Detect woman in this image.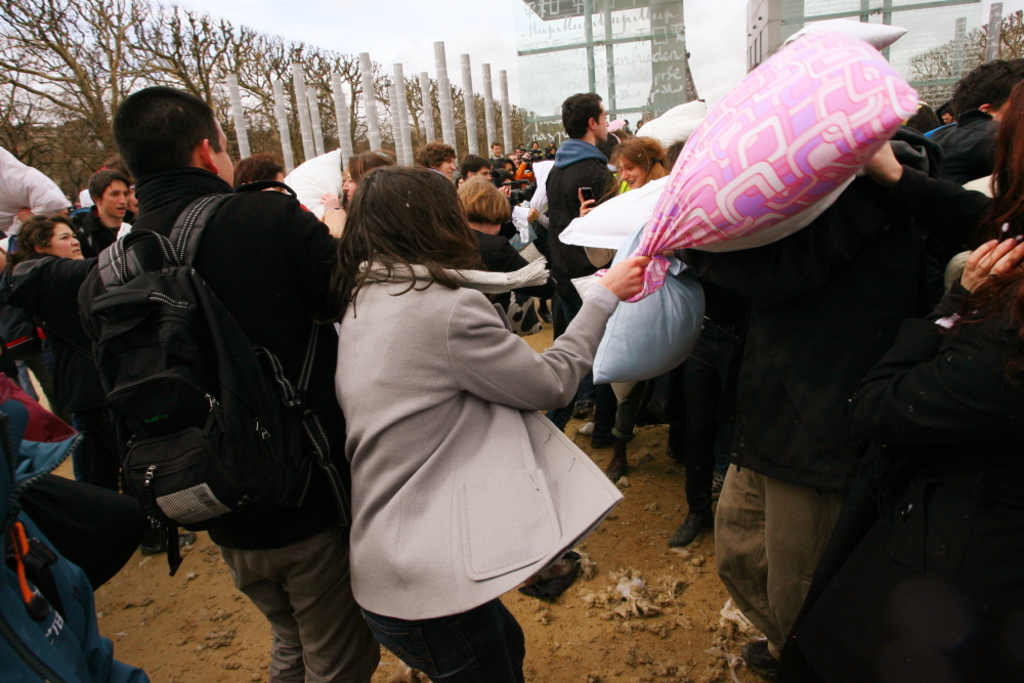
Detection: <region>314, 154, 400, 231</region>.
